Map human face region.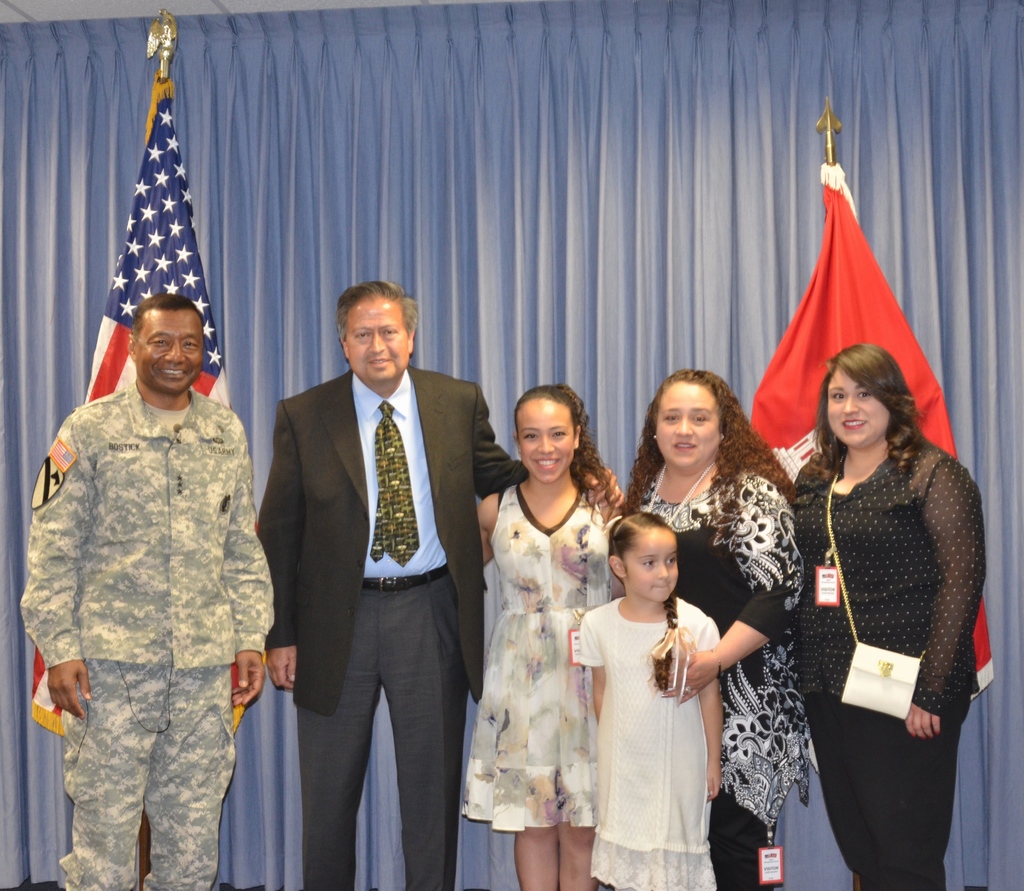
Mapped to bbox=[344, 300, 408, 380].
